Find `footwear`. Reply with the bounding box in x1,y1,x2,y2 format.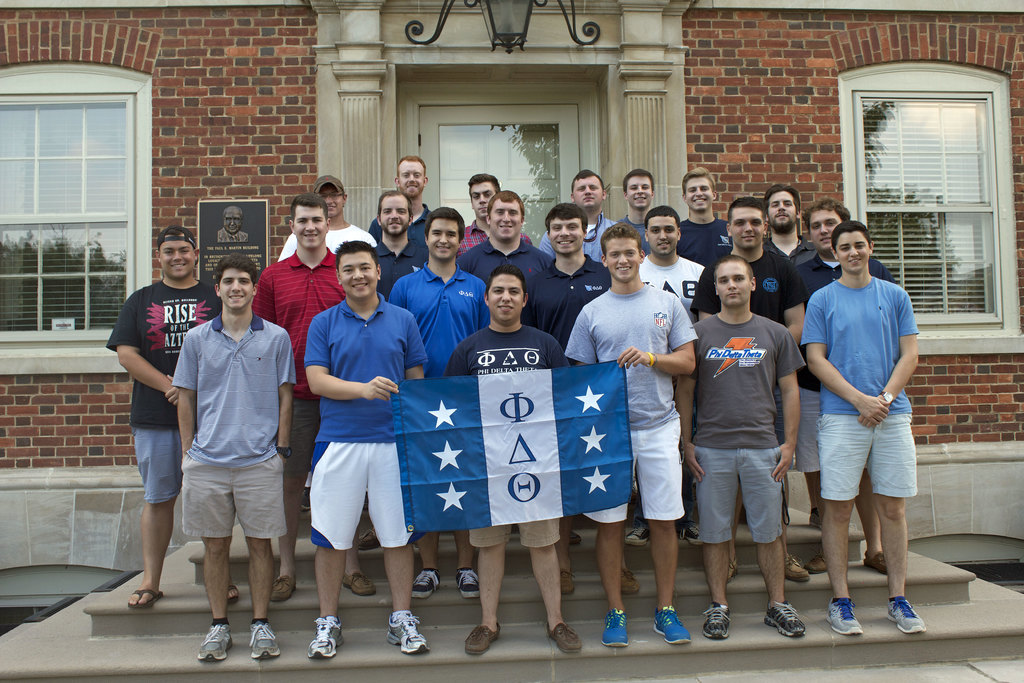
762,604,806,639.
